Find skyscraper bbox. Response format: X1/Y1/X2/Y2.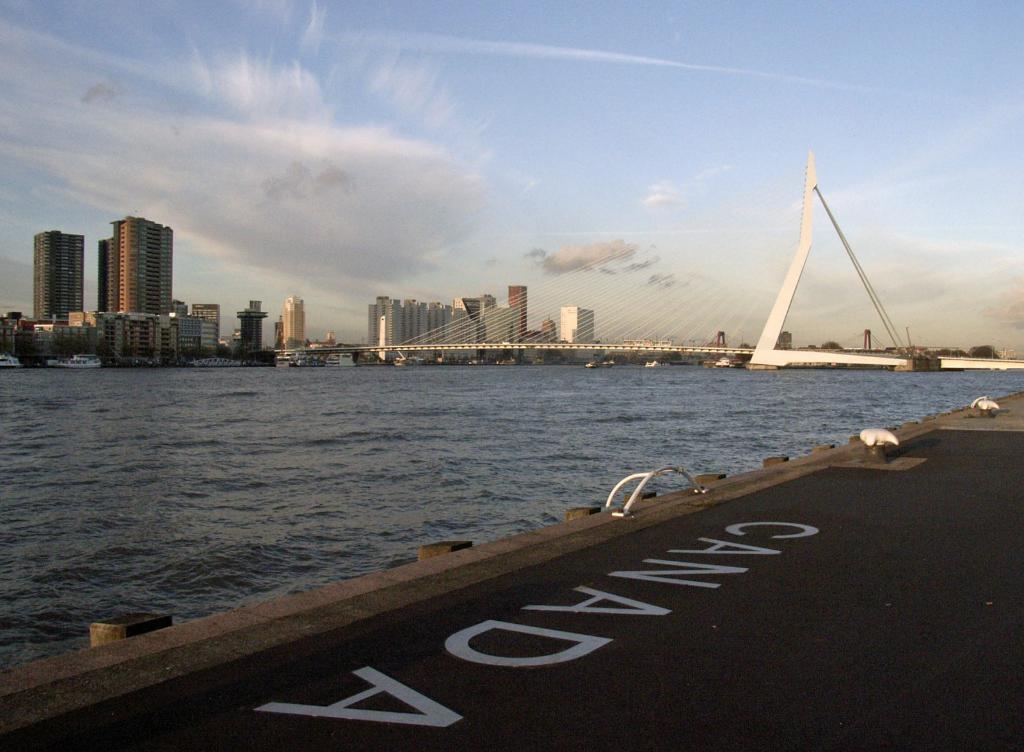
397/295/431/345.
